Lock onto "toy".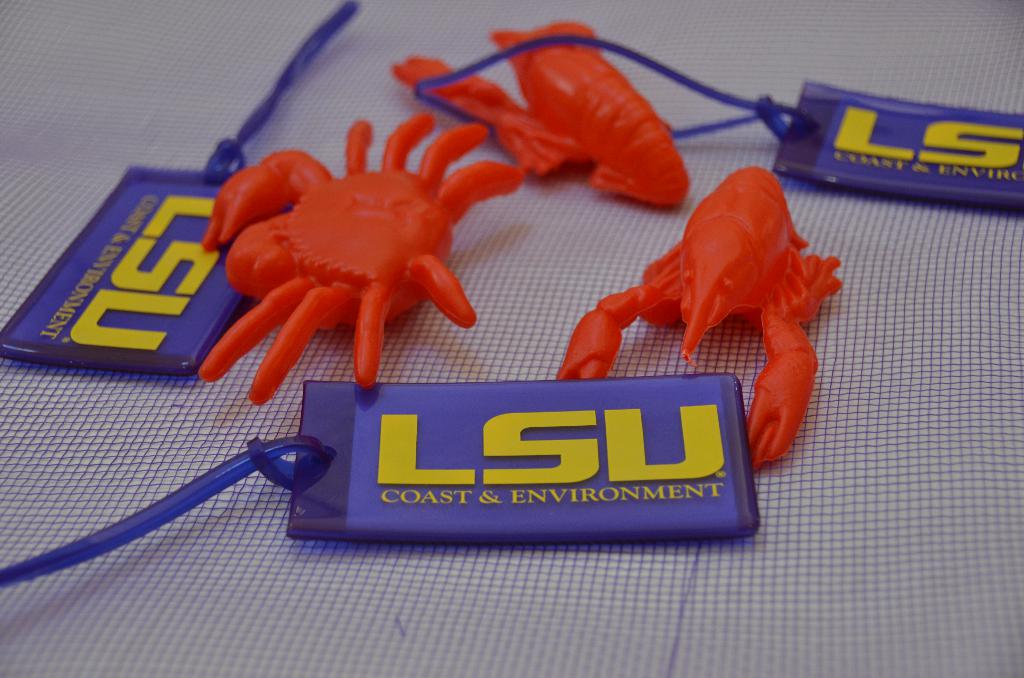
Locked: <bbox>392, 25, 691, 210</bbox>.
